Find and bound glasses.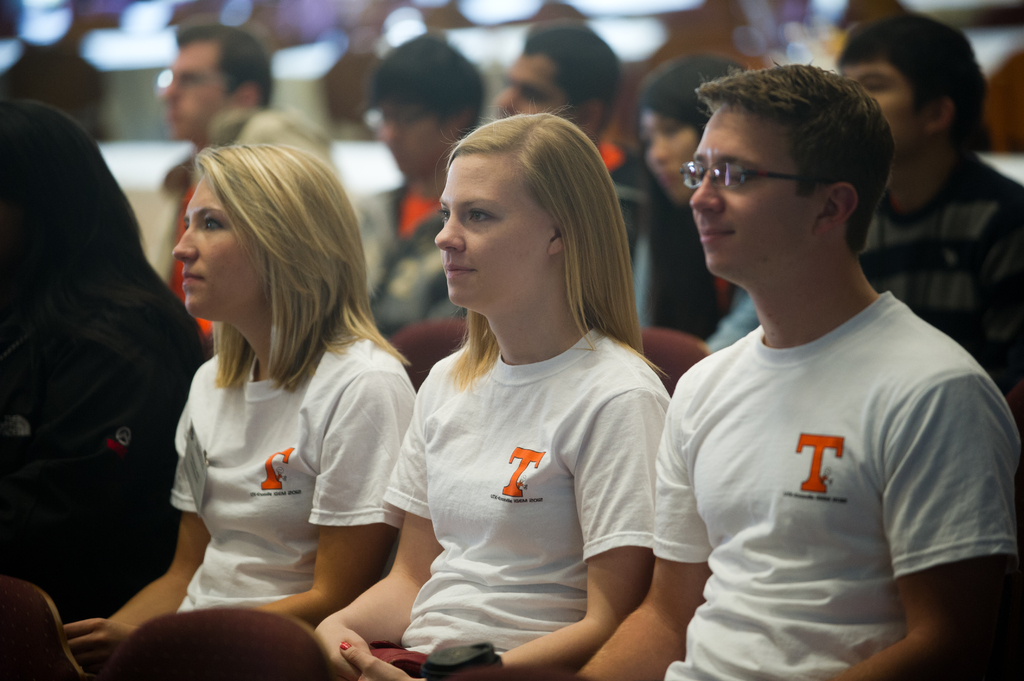
Bound: locate(683, 164, 840, 189).
